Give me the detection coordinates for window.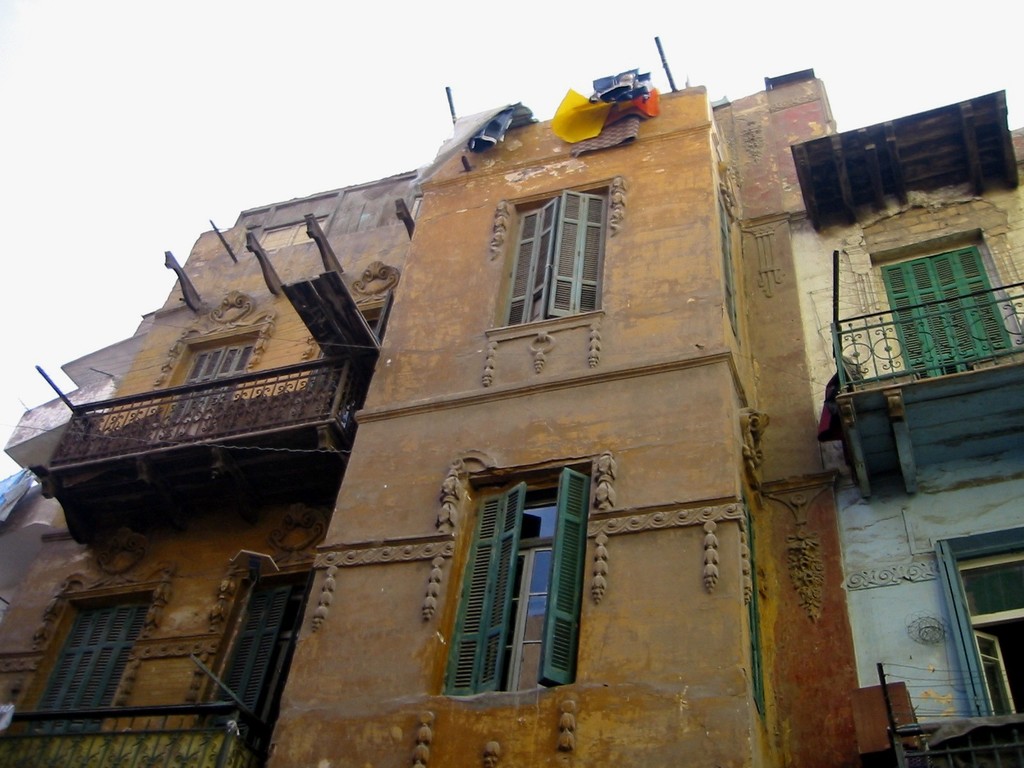
23/609/149/732.
